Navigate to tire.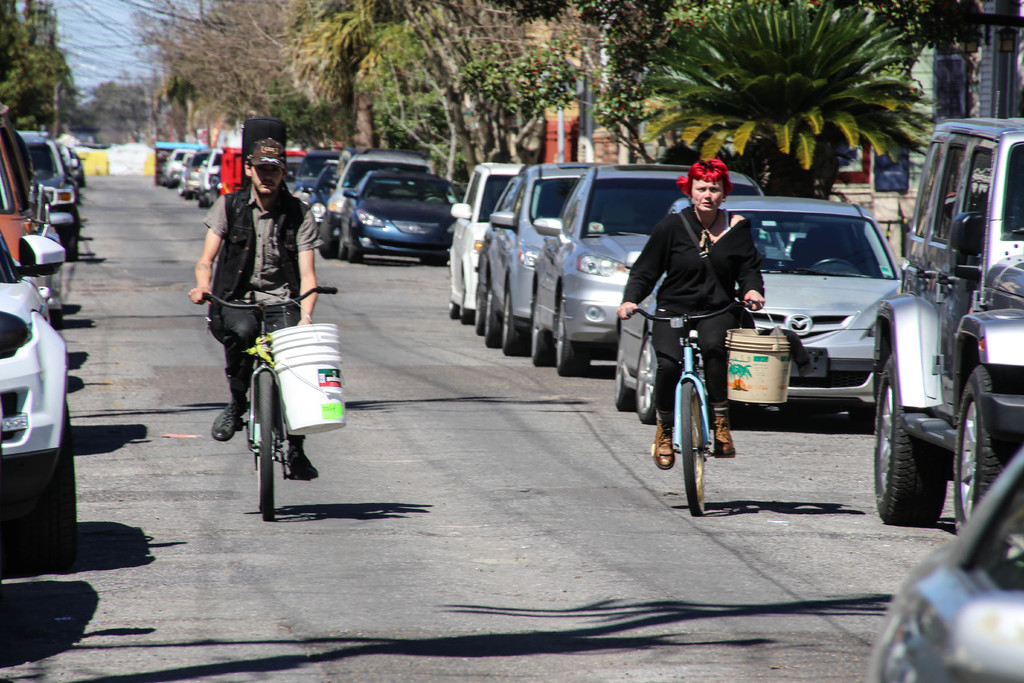
Navigation target: 553 292 590 373.
